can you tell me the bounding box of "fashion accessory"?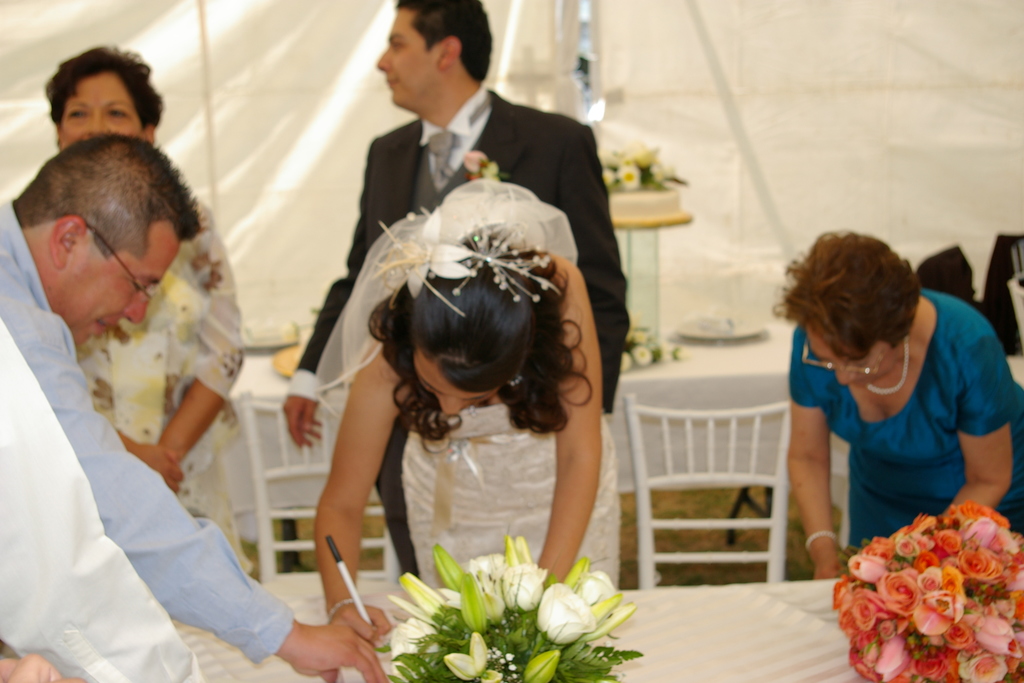
x1=326 y1=597 x2=360 y2=624.
